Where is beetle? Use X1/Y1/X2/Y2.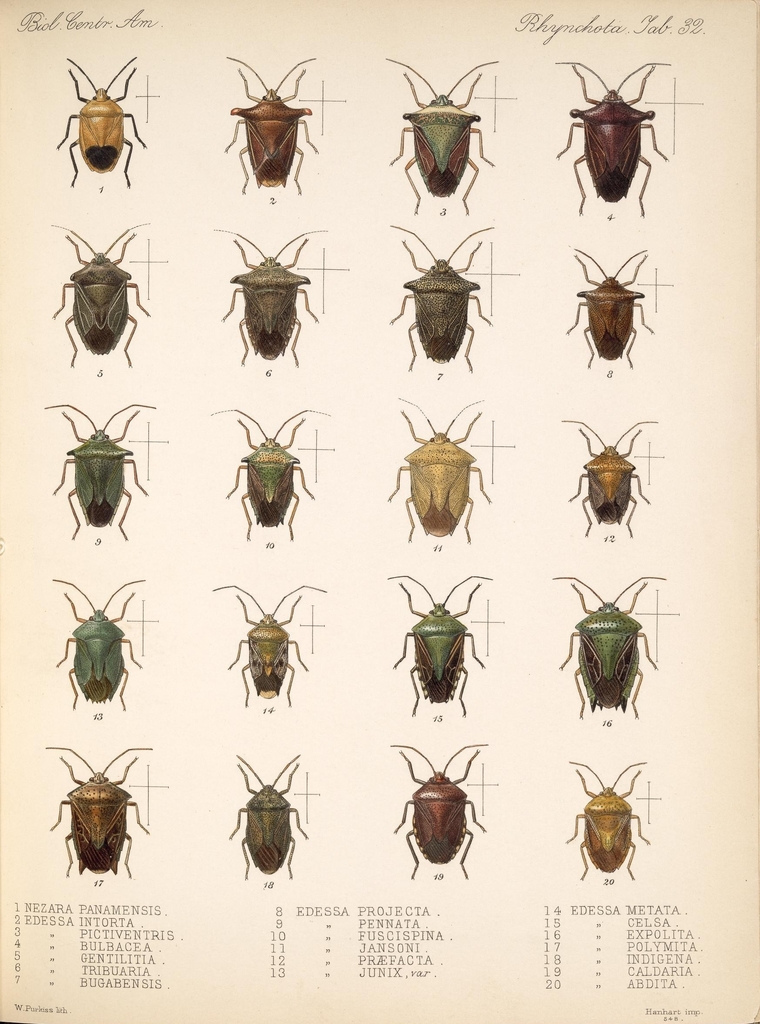
59/579/149/719.
